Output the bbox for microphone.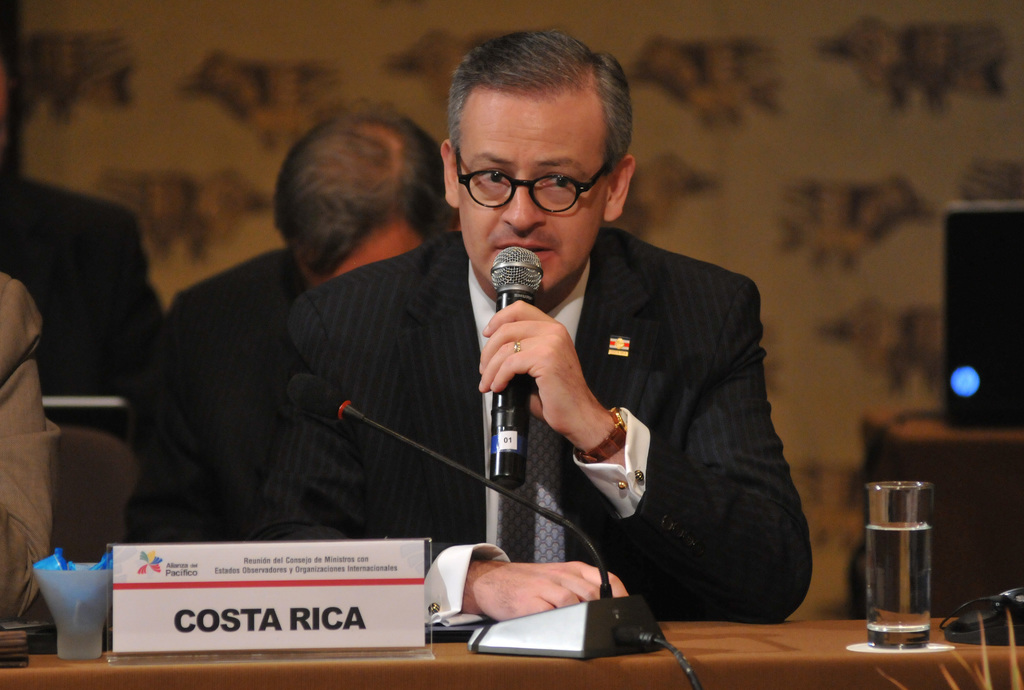
pyautogui.locateOnScreen(486, 245, 545, 488).
